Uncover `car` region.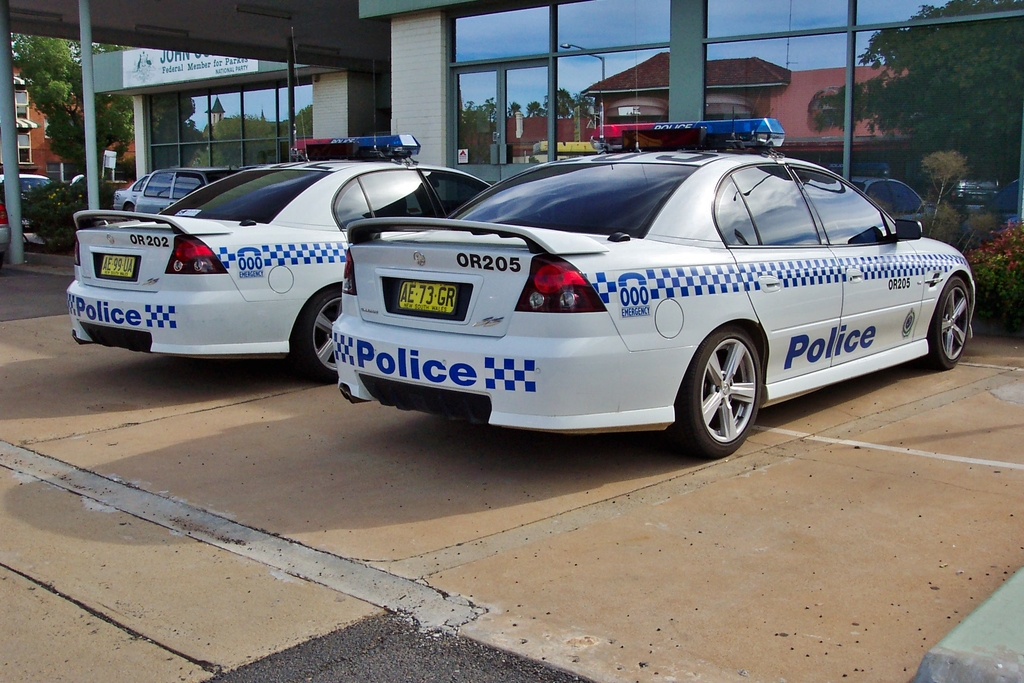
Uncovered: <bbox>116, 172, 147, 209</bbox>.
